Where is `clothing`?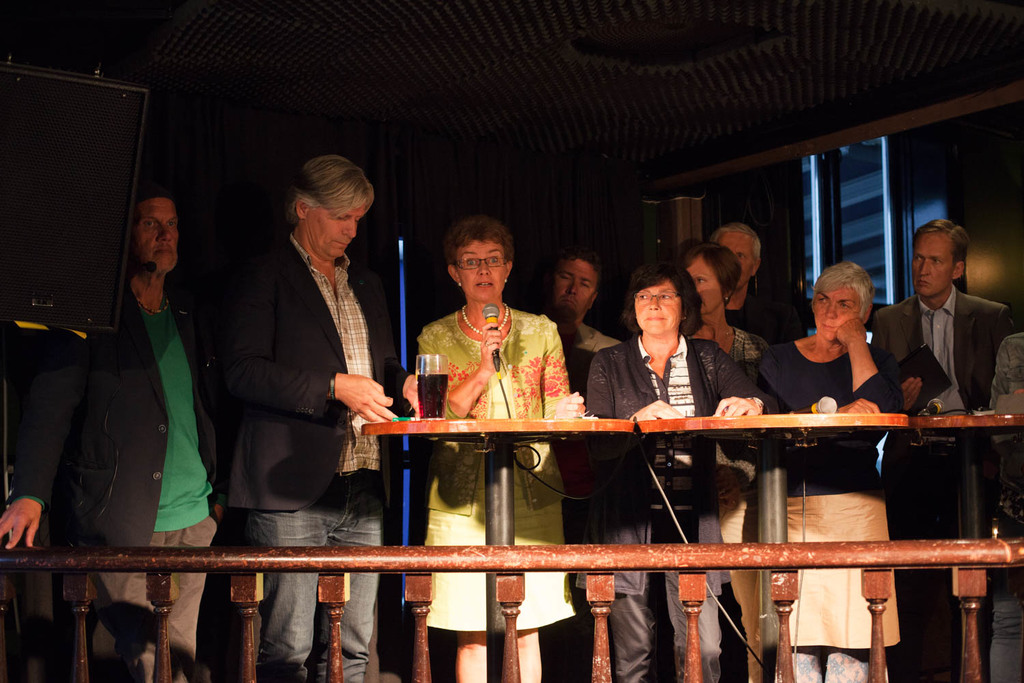
(left=556, top=328, right=748, bottom=682).
